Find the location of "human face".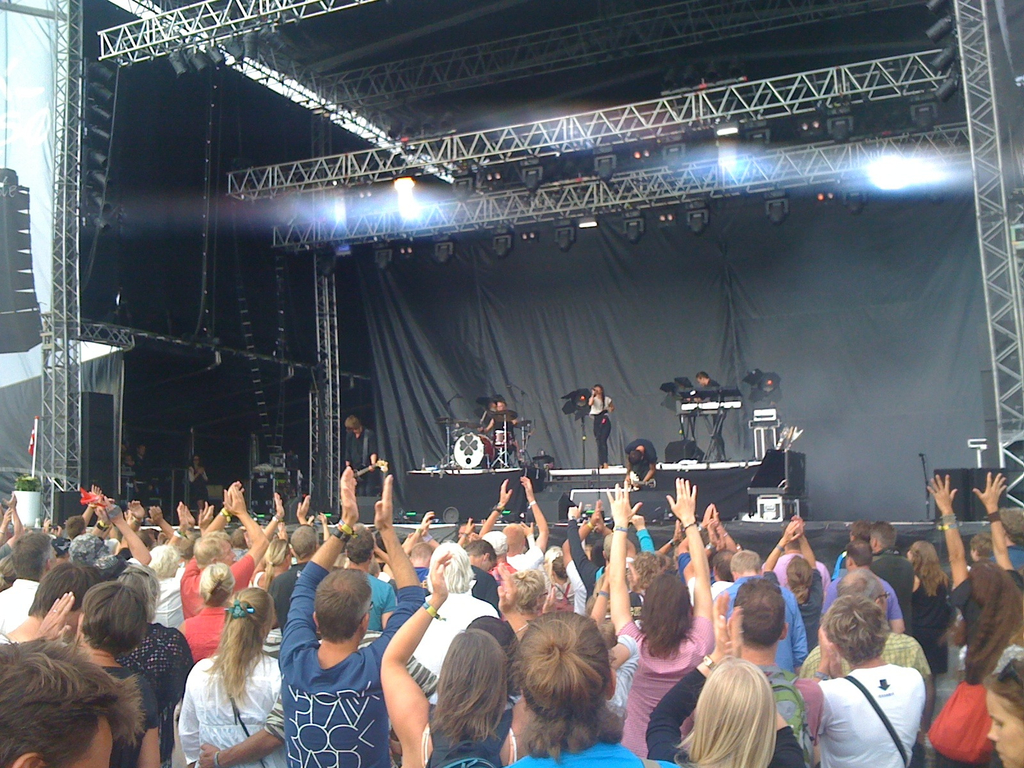
Location: 988/689/1023/764.
